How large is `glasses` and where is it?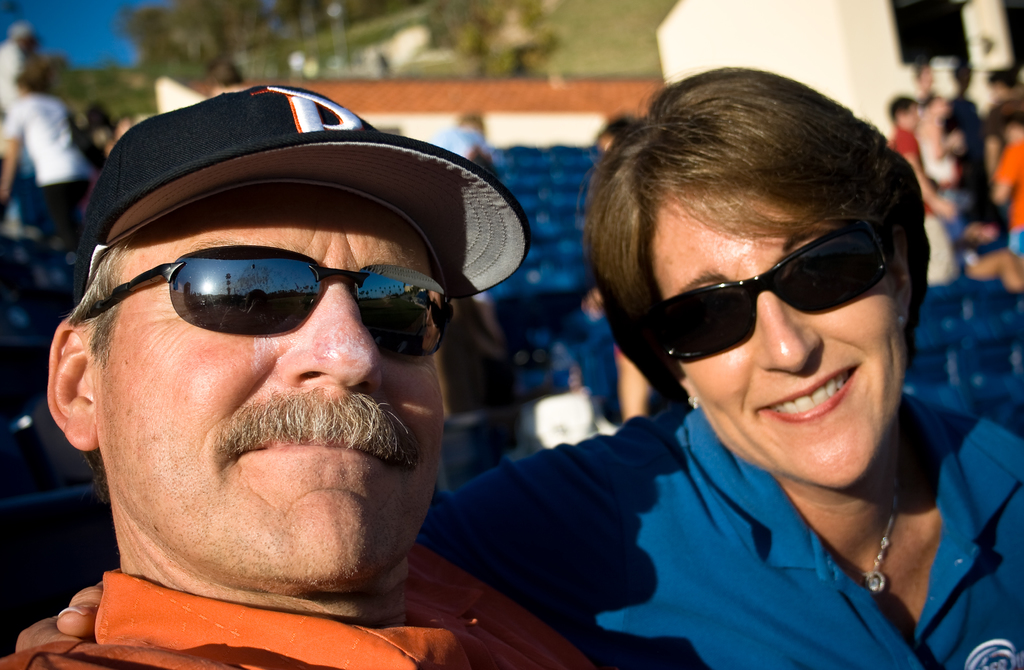
Bounding box: l=73, t=243, r=458, b=357.
